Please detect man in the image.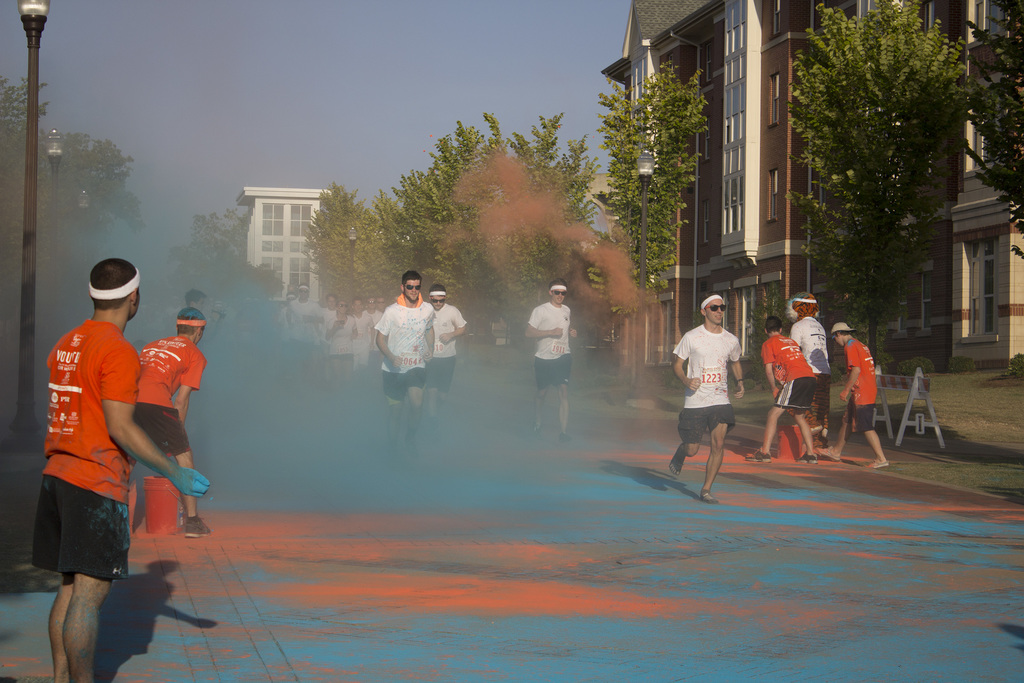
bbox(134, 311, 219, 537).
